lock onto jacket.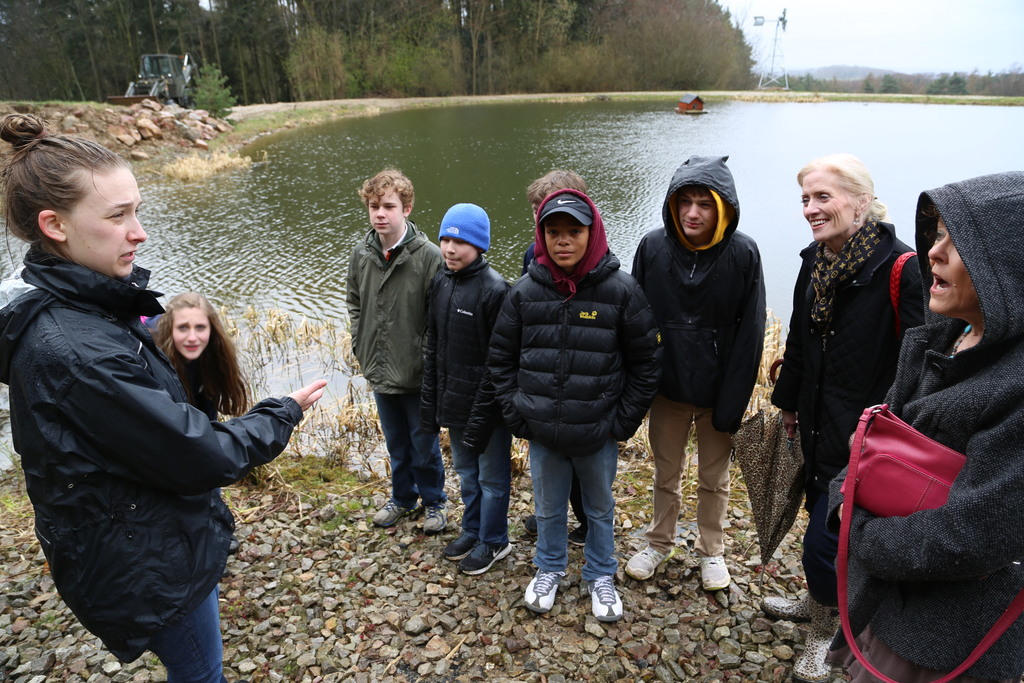
Locked: <region>631, 149, 766, 433</region>.
